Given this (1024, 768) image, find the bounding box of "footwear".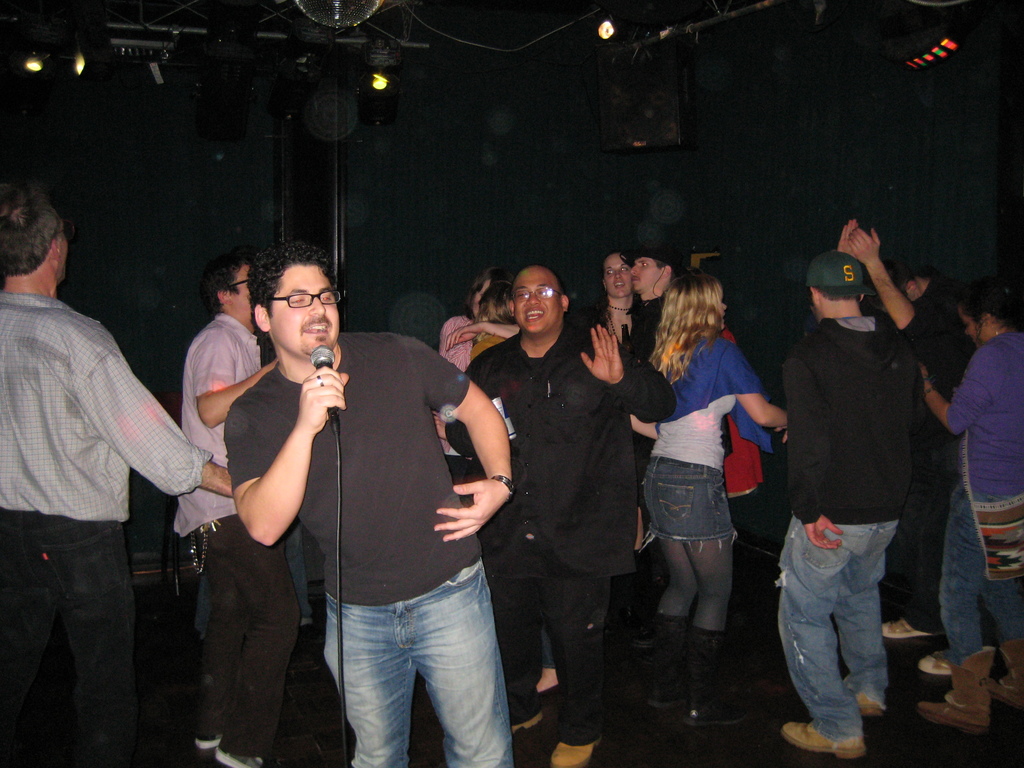
region(637, 598, 687, 647).
